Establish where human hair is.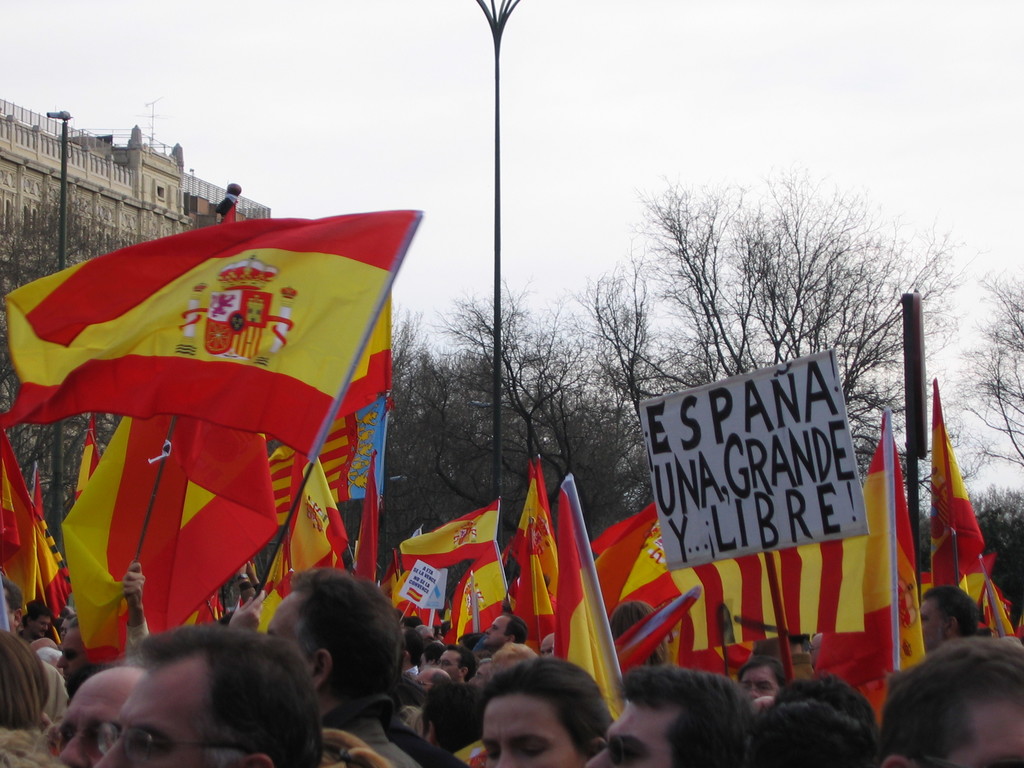
Established at 70,612,81,630.
